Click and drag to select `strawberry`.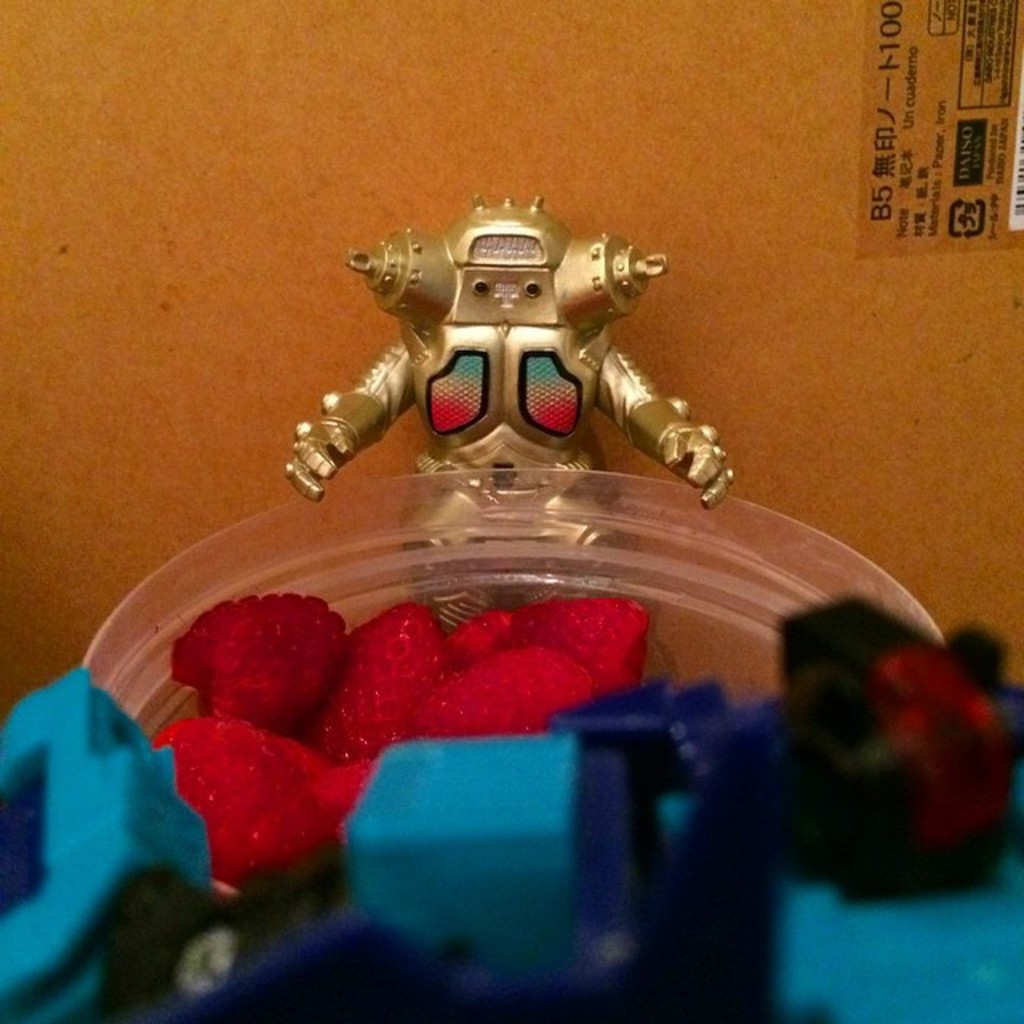
Selection: bbox=[141, 717, 322, 888].
